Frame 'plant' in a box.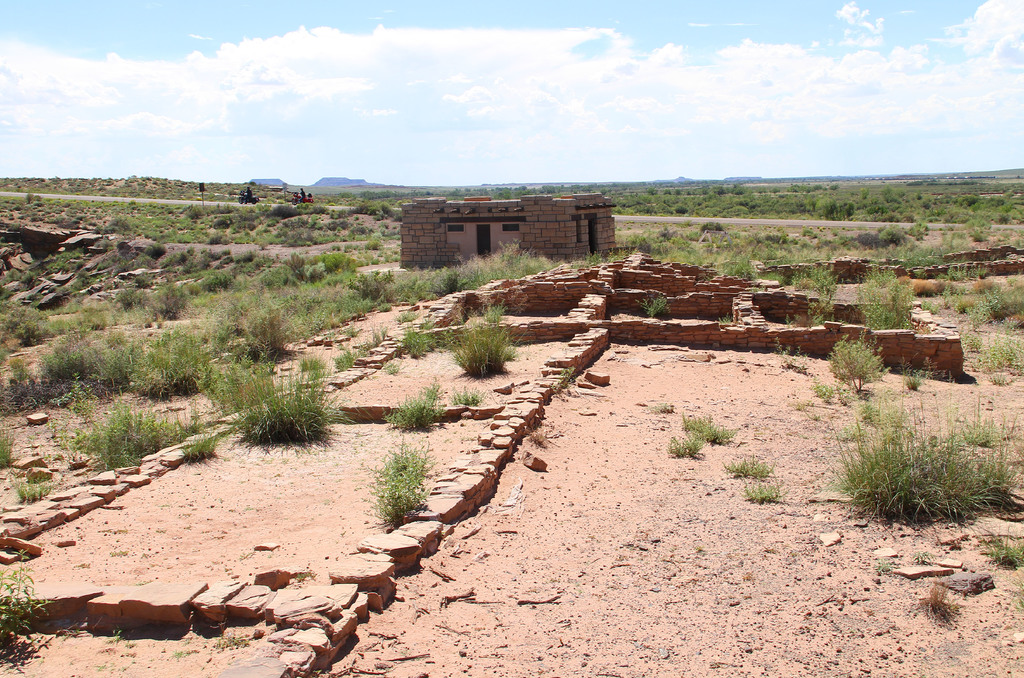
<box>973,274,1000,293</box>.
